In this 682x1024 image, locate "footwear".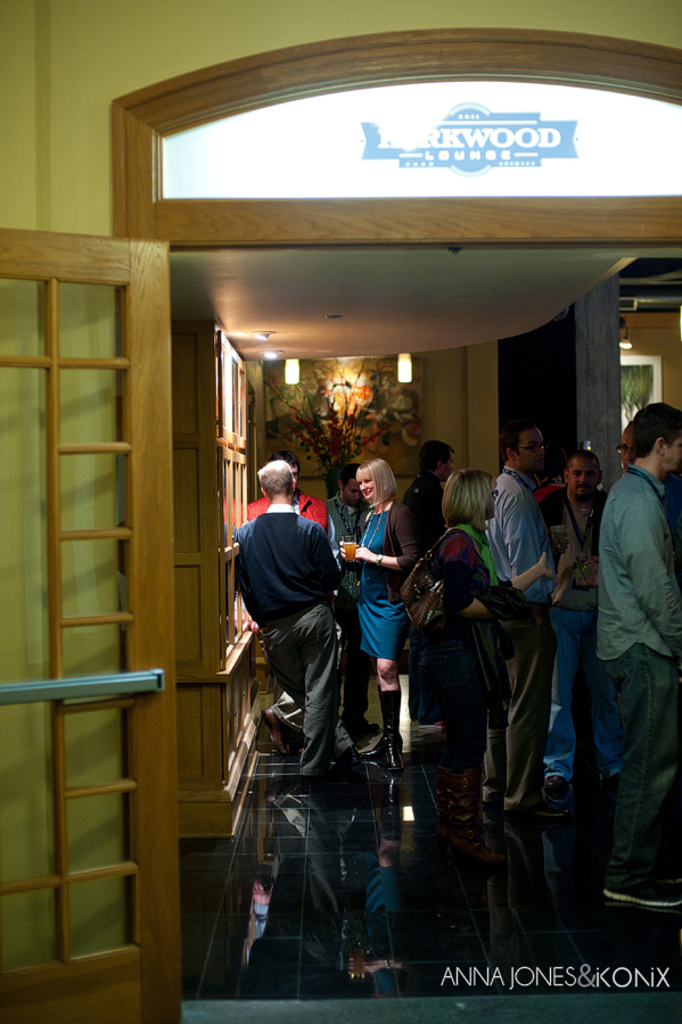
Bounding box: 301/773/320/785.
